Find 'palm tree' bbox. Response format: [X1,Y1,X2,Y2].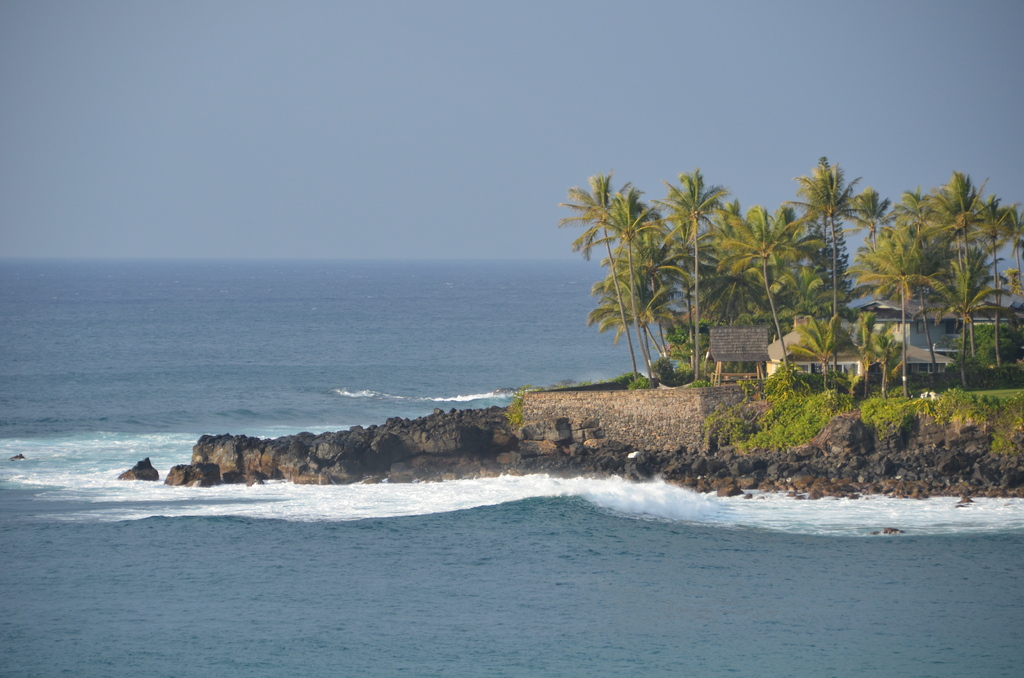
[810,157,878,353].
